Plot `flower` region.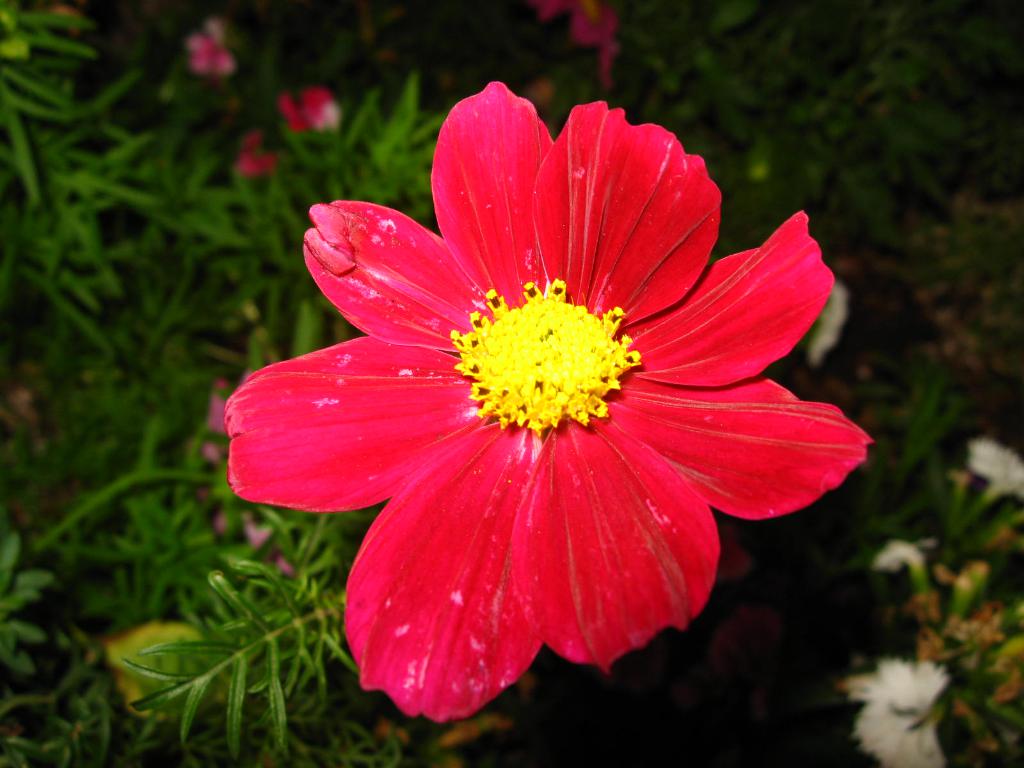
Plotted at 544/1/616/80.
